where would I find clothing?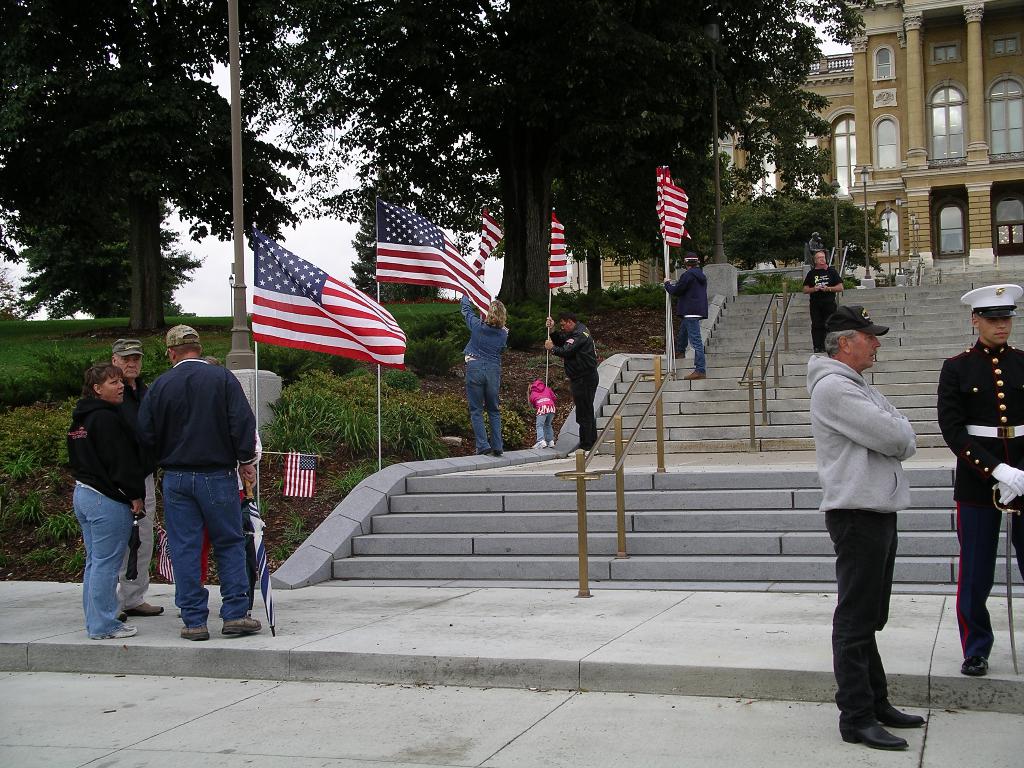
At <box>458,292,512,449</box>.
